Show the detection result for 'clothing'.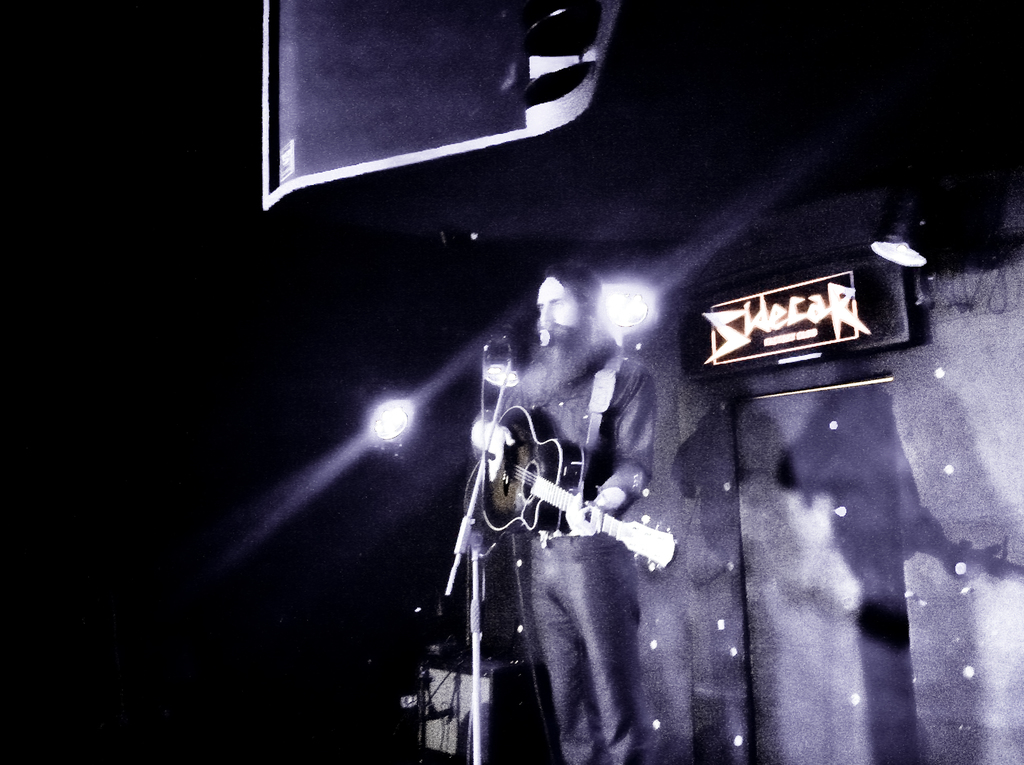
x1=470 y1=342 x2=657 y2=760.
